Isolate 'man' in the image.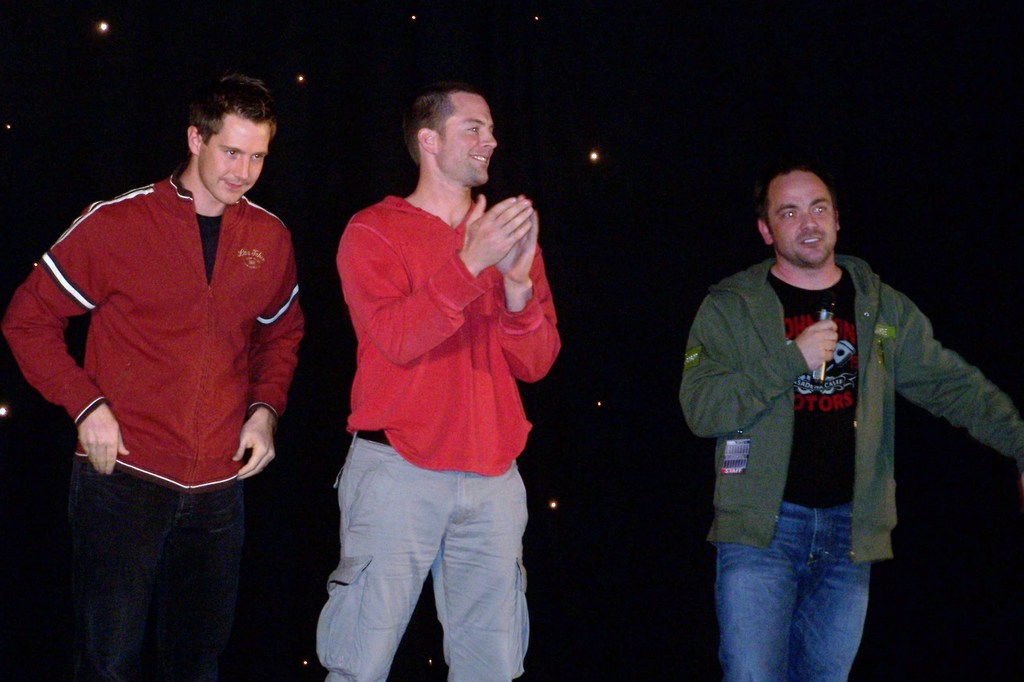
Isolated region: 678 164 1023 681.
